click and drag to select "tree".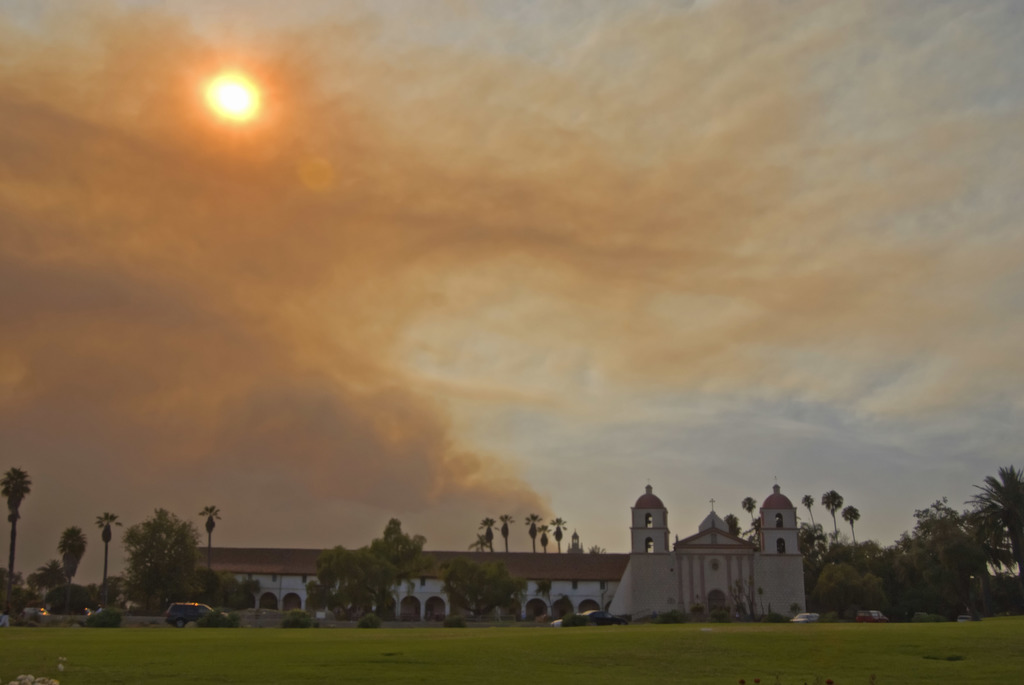
Selection: (844, 503, 863, 547).
